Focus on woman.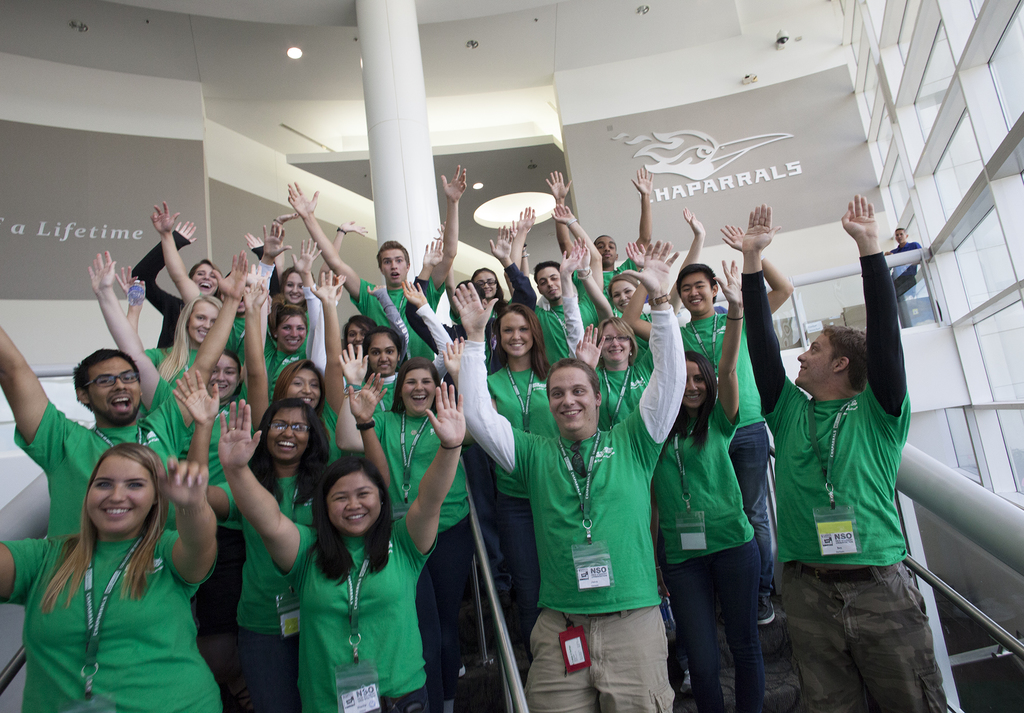
Focused at region(219, 381, 467, 712).
